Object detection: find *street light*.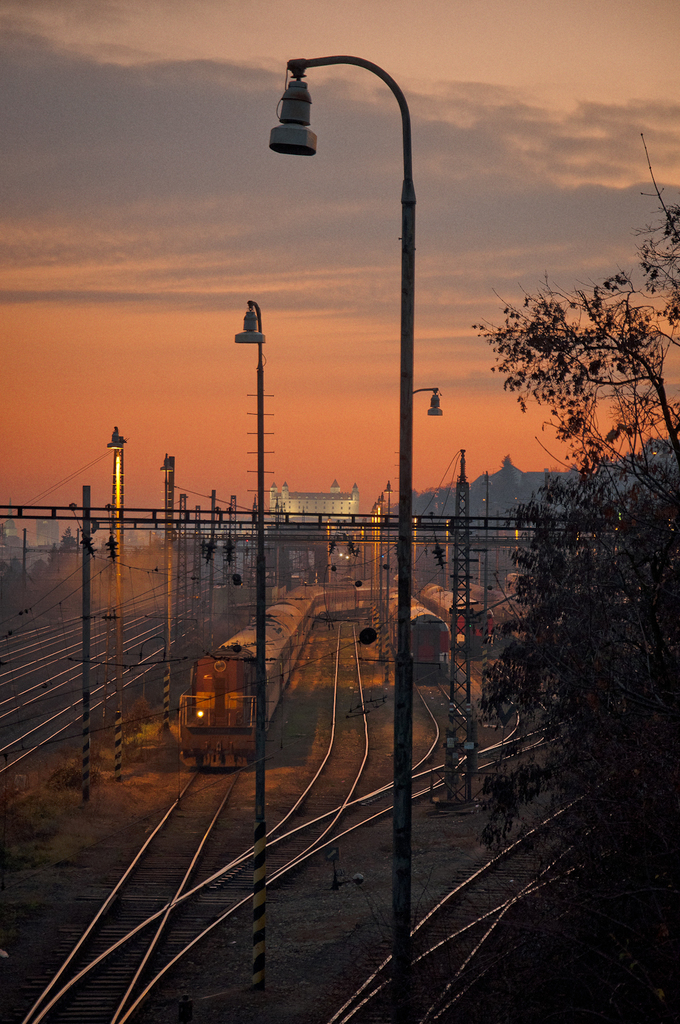
(left=156, top=451, right=180, bottom=736).
